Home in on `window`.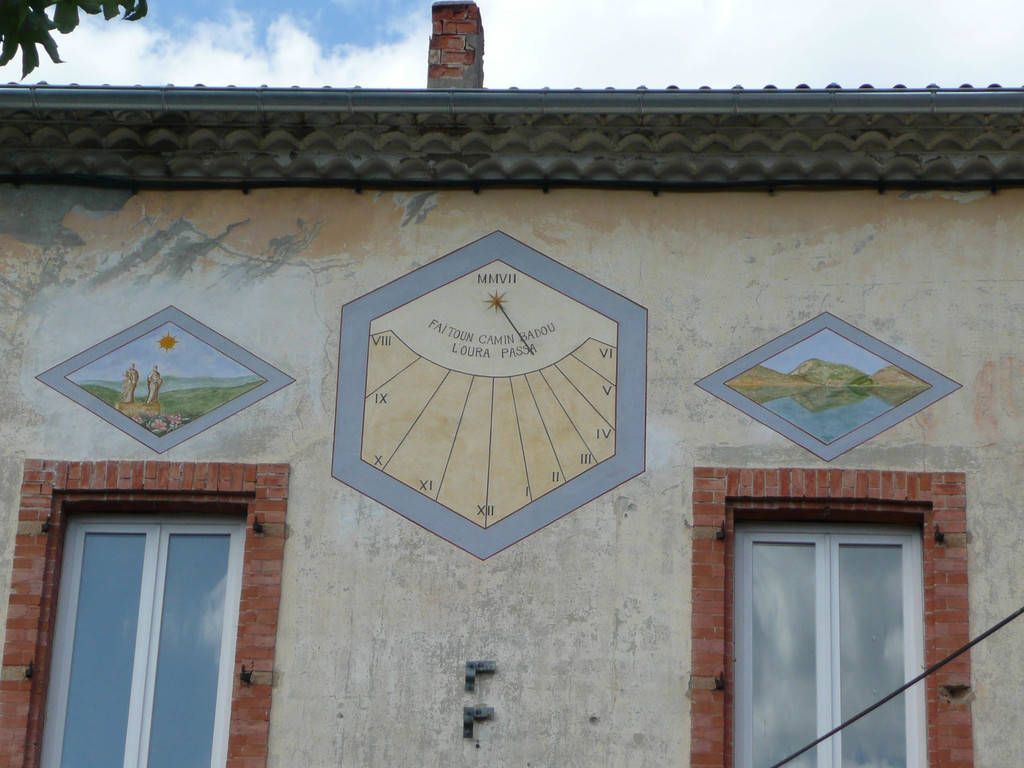
Homed in at box(0, 461, 289, 767).
